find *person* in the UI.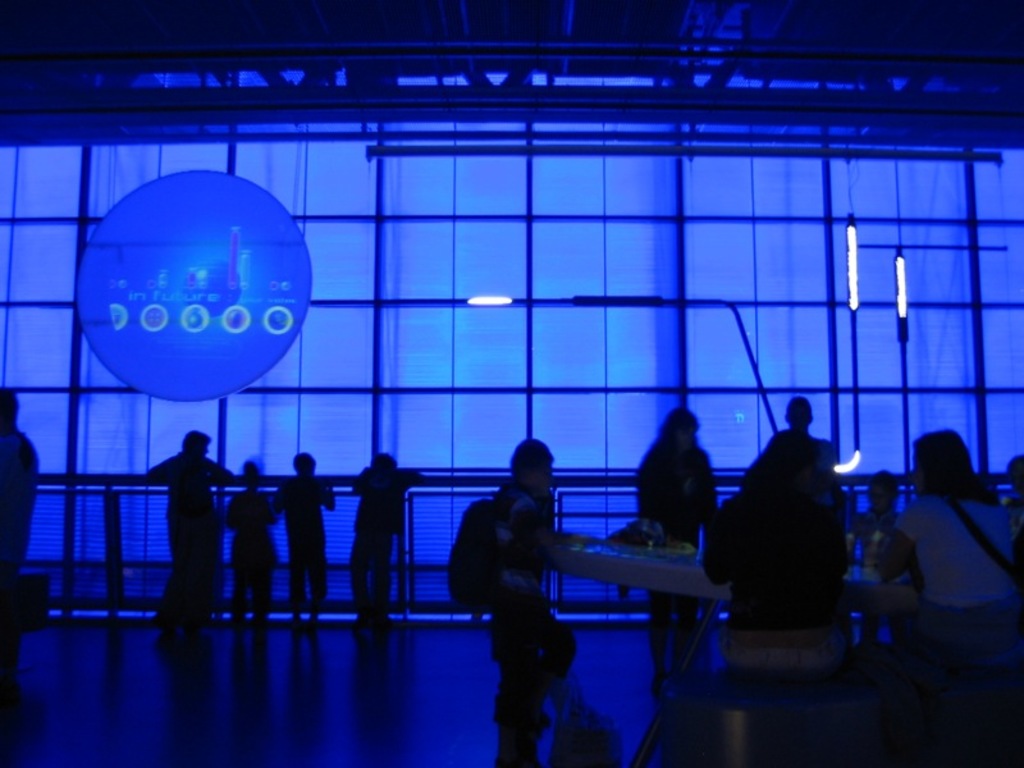
UI element at detection(348, 447, 424, 625).
